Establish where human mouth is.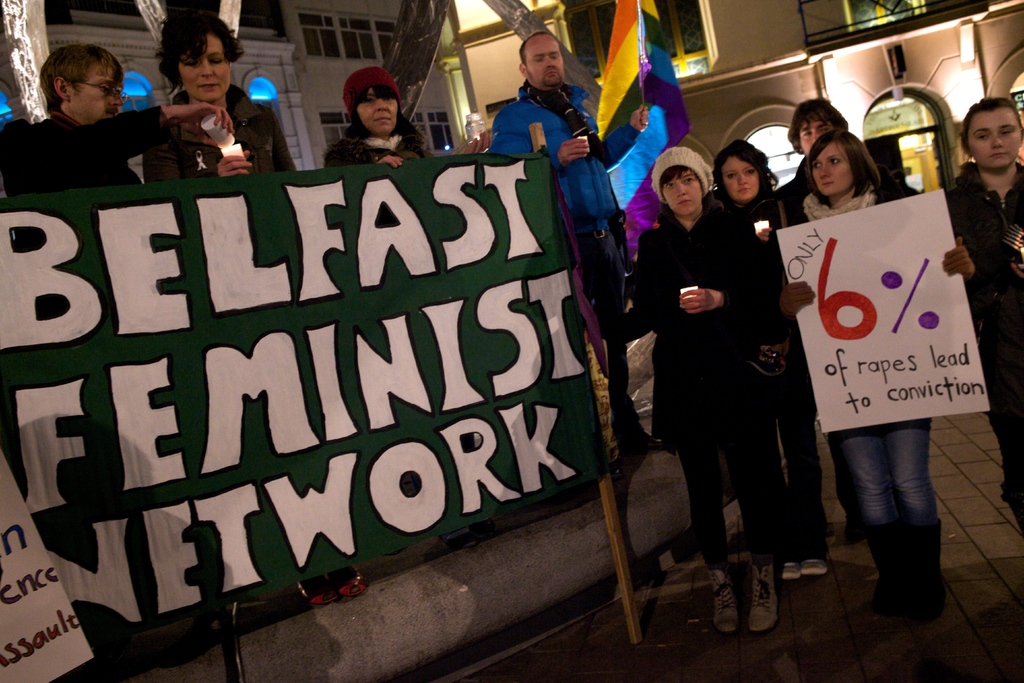
Established at rect(738, 186, 755, 197).
